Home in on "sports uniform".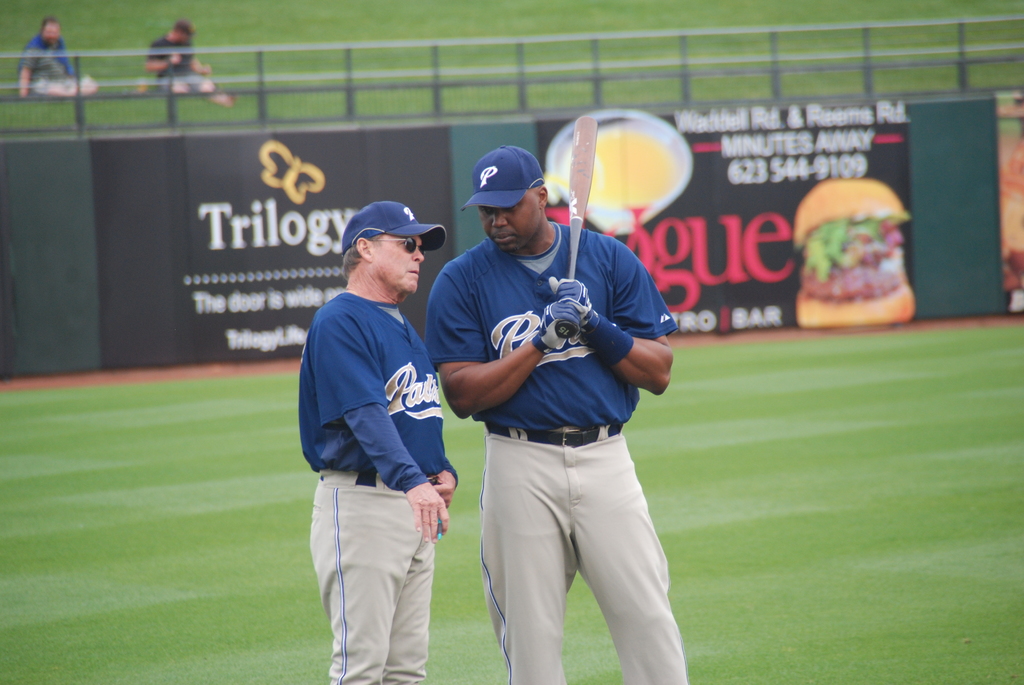
Homed in at (x1=428, y1=128, x2=707, y2=684).
